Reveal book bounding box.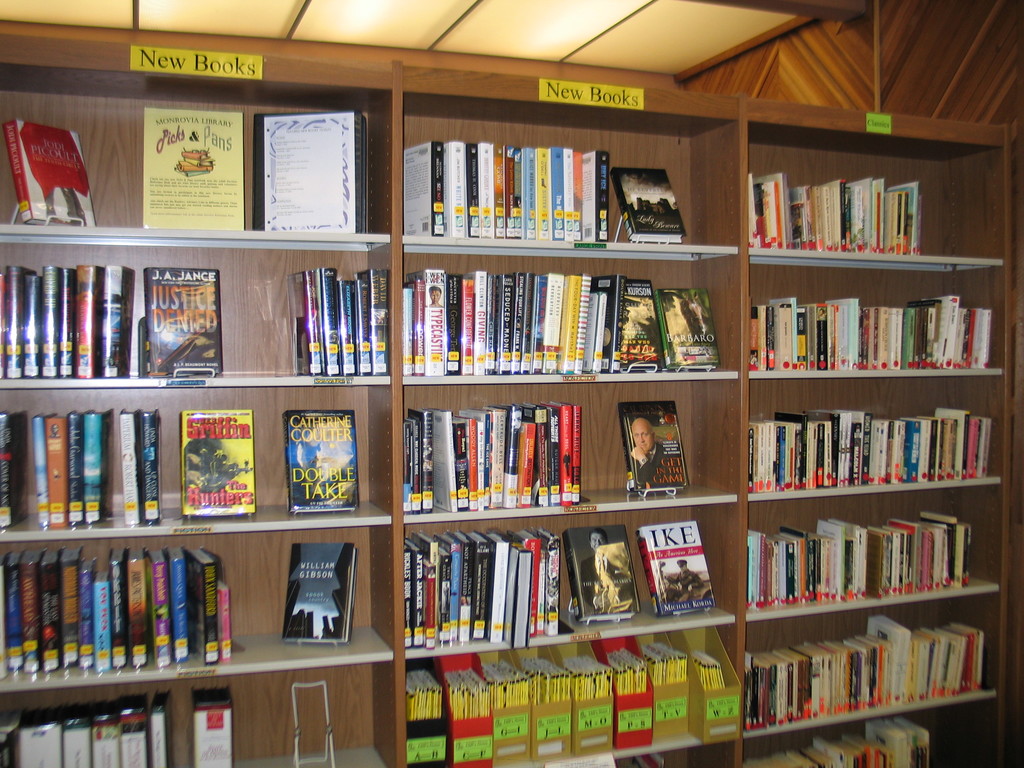
Revealed: (left=4, top=264, right=36, bottom=381).
